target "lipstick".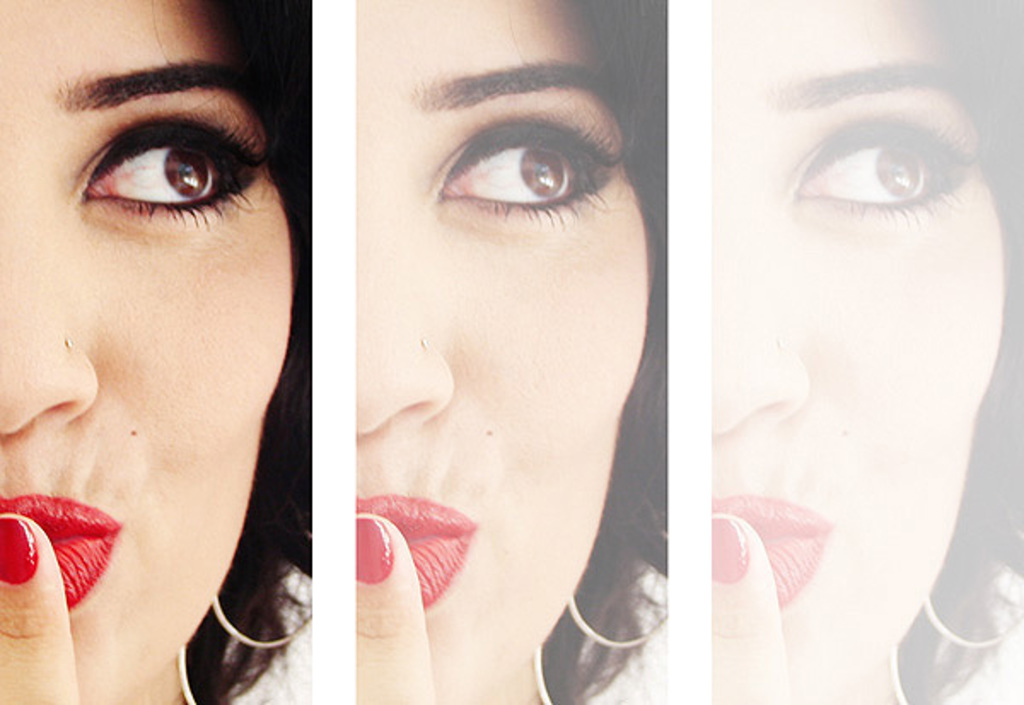
Target region: region(355, 488, 478, 613).
